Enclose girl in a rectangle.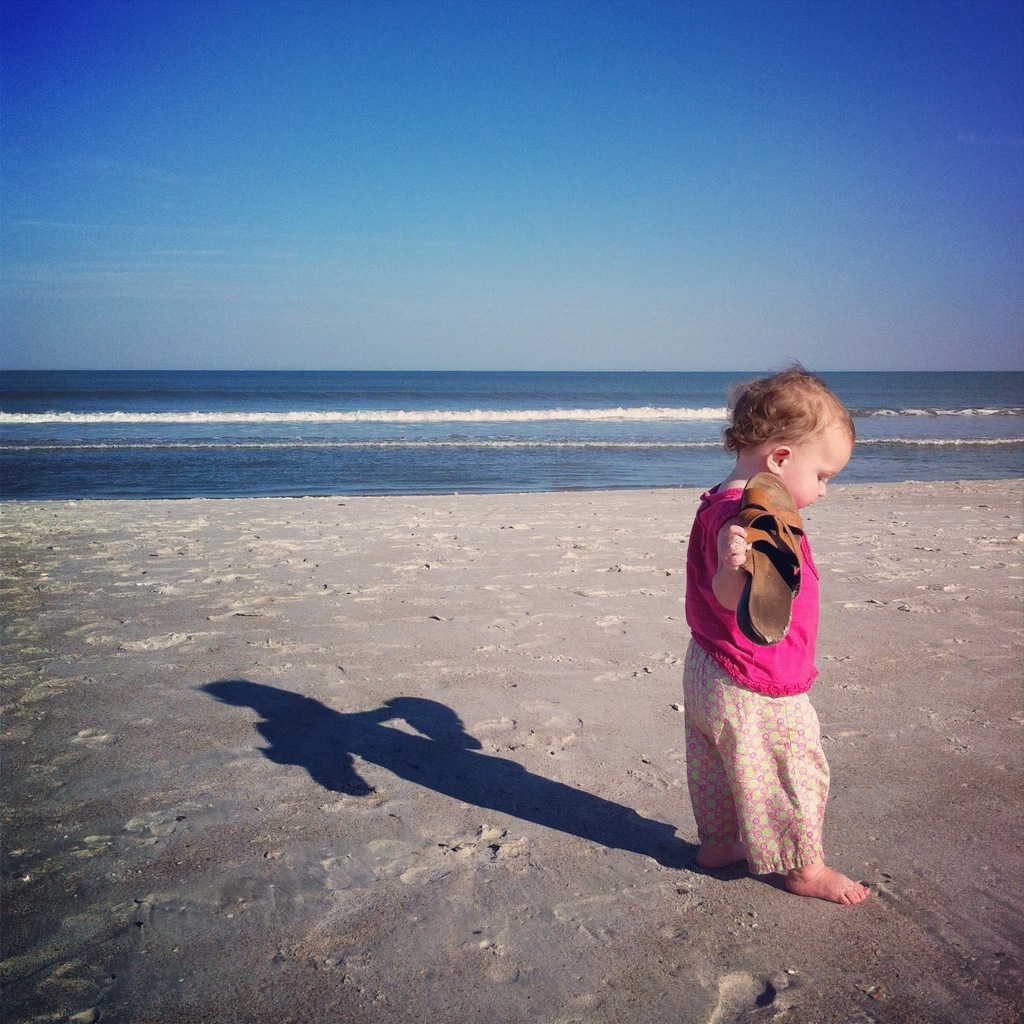
pyautogui.locateOnScreen(678, 350, 872, 908).
